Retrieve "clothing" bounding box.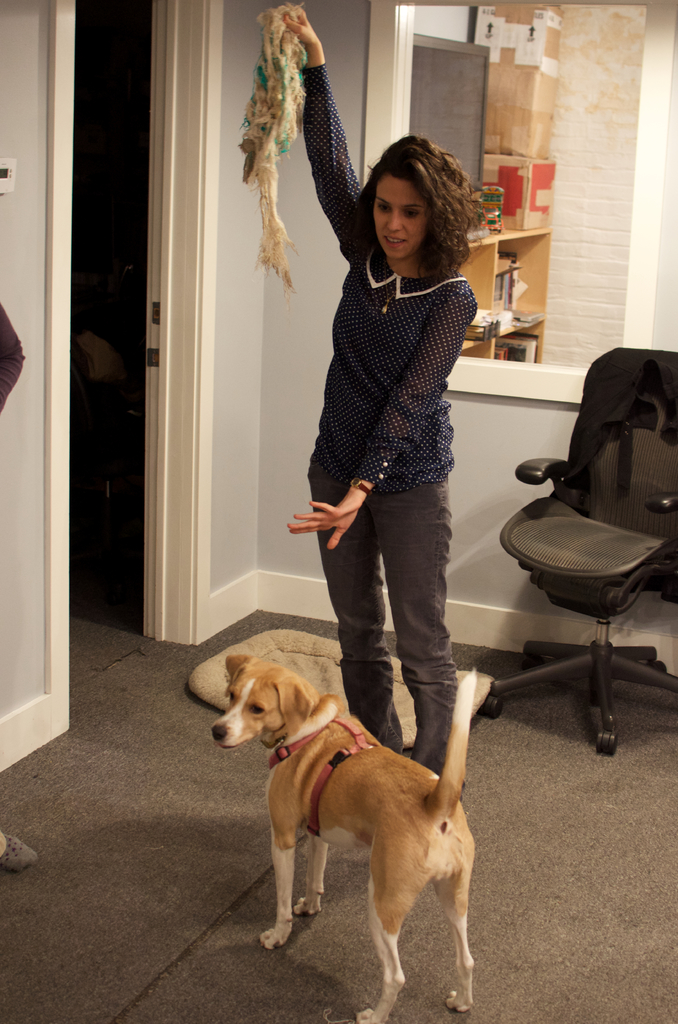
Bounding box: box=[299, 72, 460, 770].
